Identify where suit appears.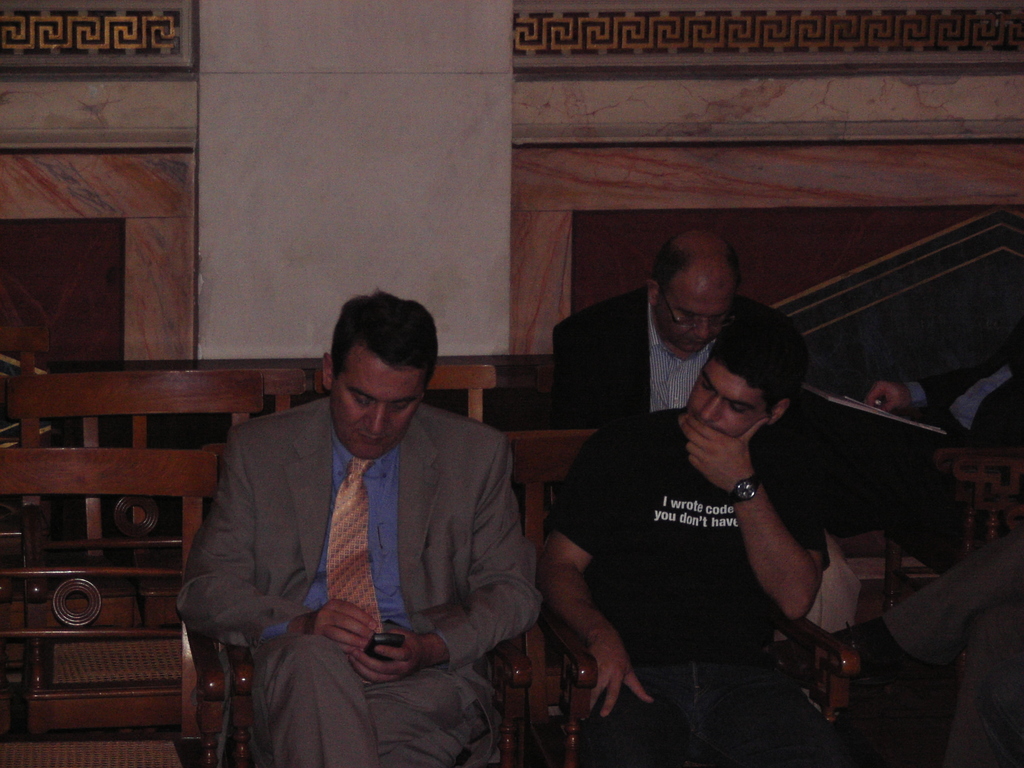
Appears at detection(154, 291, 540, 765).
